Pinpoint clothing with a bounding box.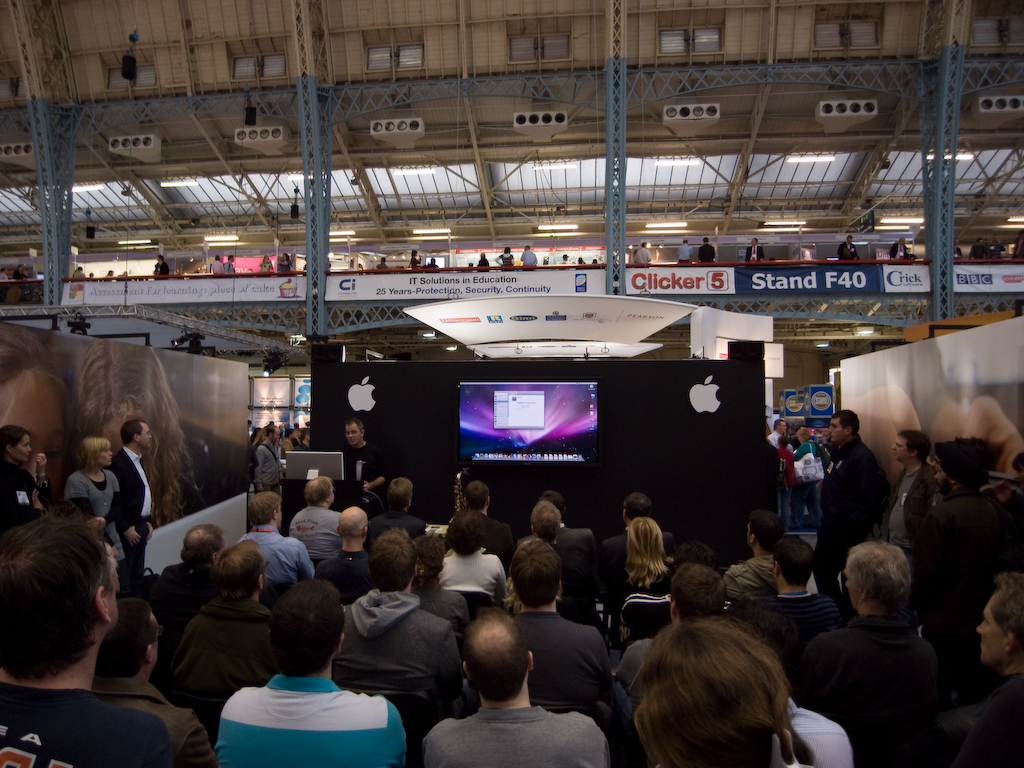
left=608, top=629, right=696, bottom=696.
